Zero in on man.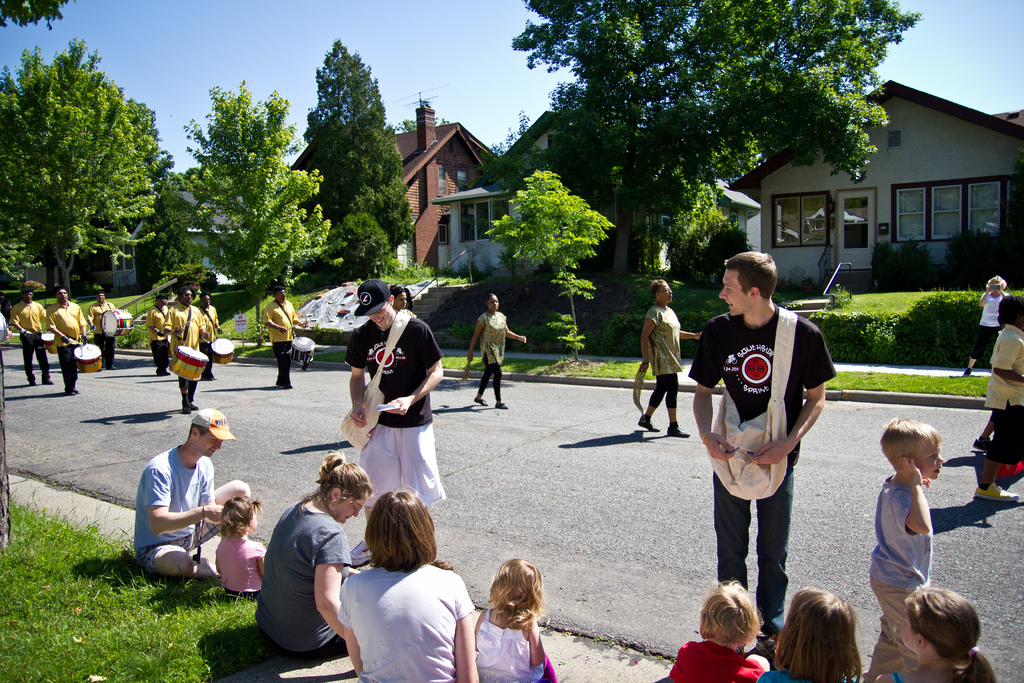
Zeroed in: (148,291,172,378).
